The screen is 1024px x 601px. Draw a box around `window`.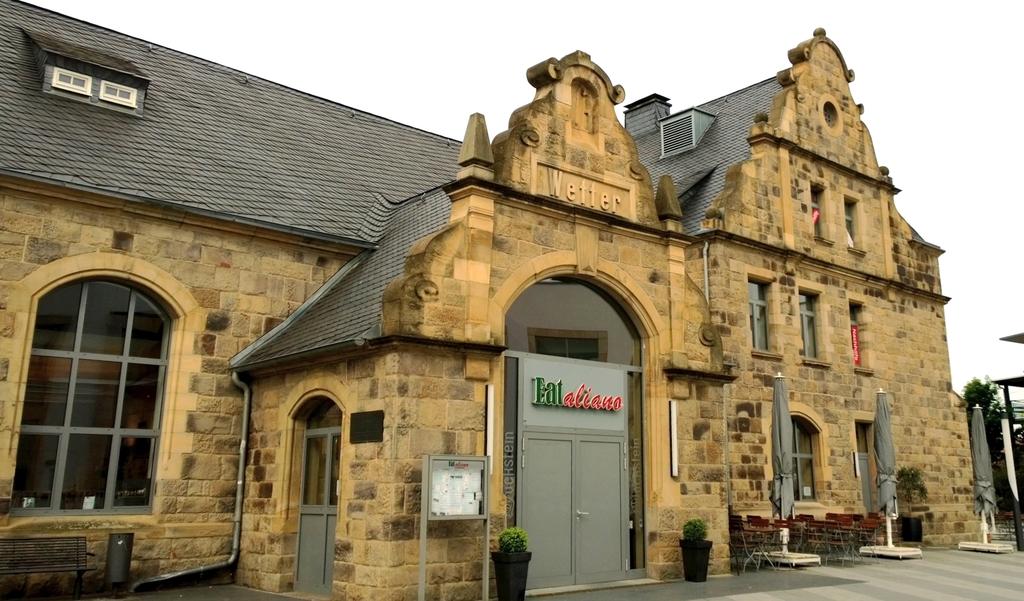
<region>745, 270, 771, 351</region>.
